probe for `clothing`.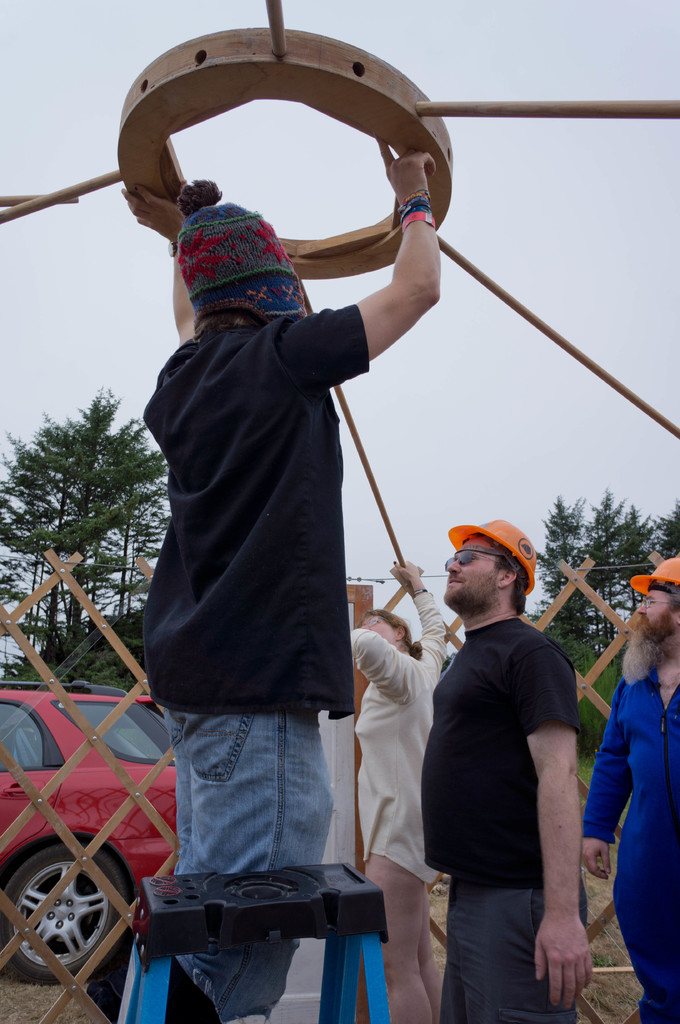
Probe result: [161,703,337,1018].
